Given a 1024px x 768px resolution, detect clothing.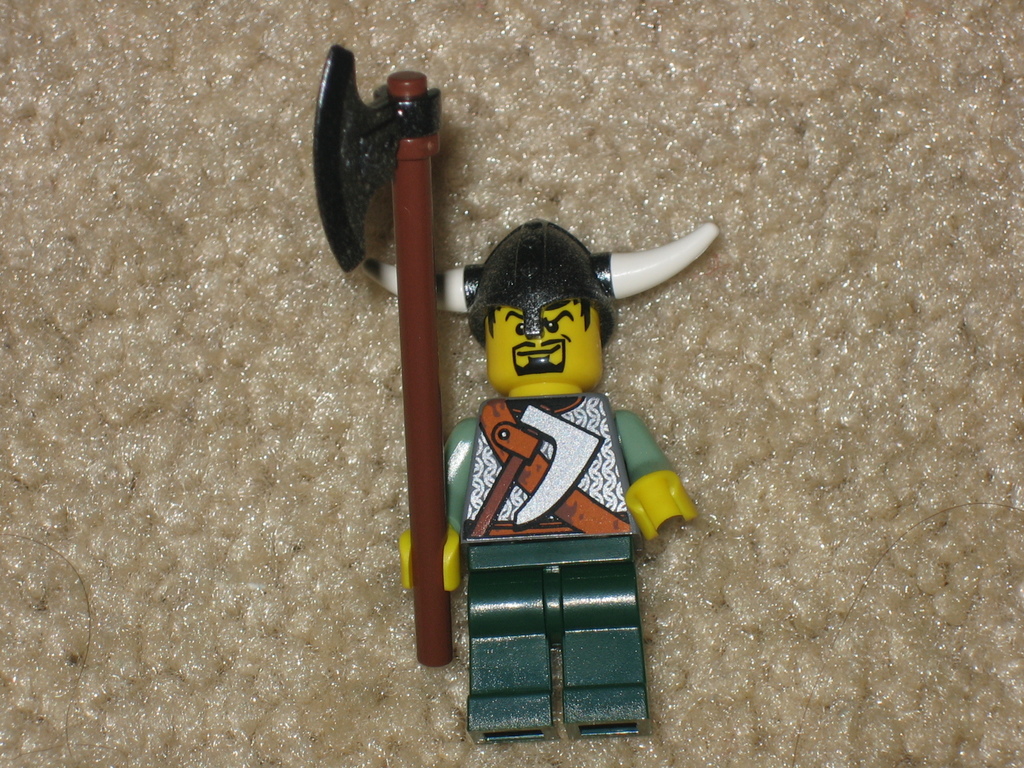
locate(444, 396, 675, 537).
